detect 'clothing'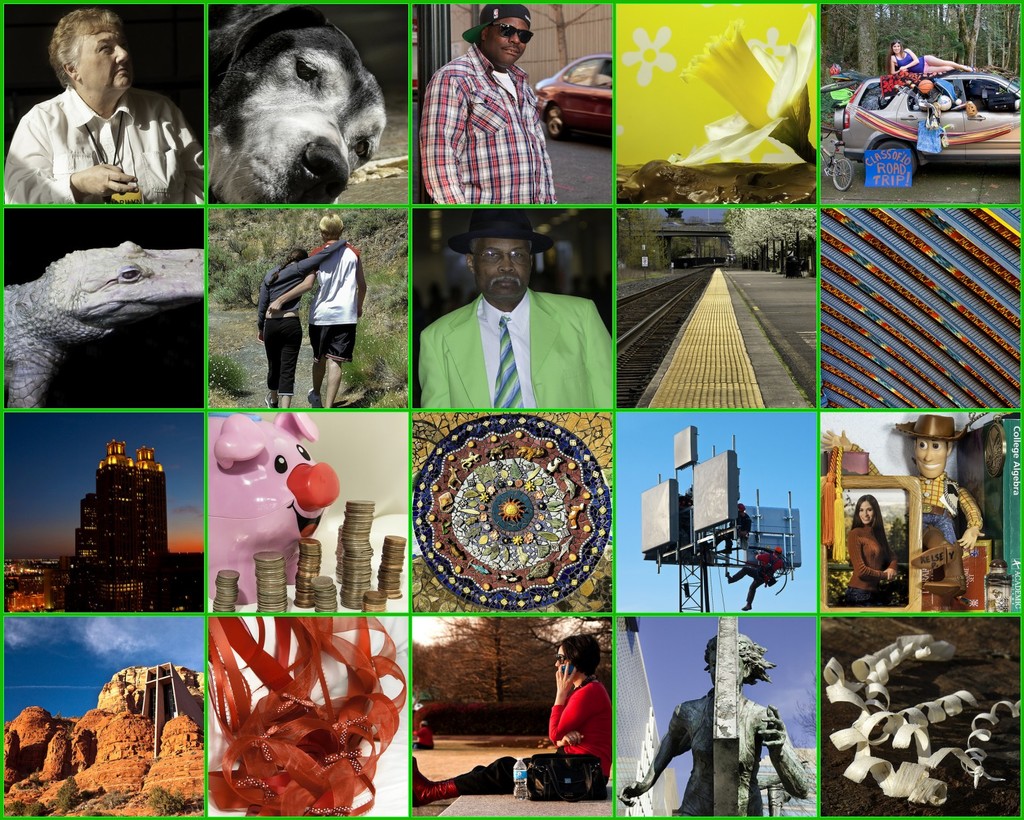
left=452, top=673, right=610, bottom=798
